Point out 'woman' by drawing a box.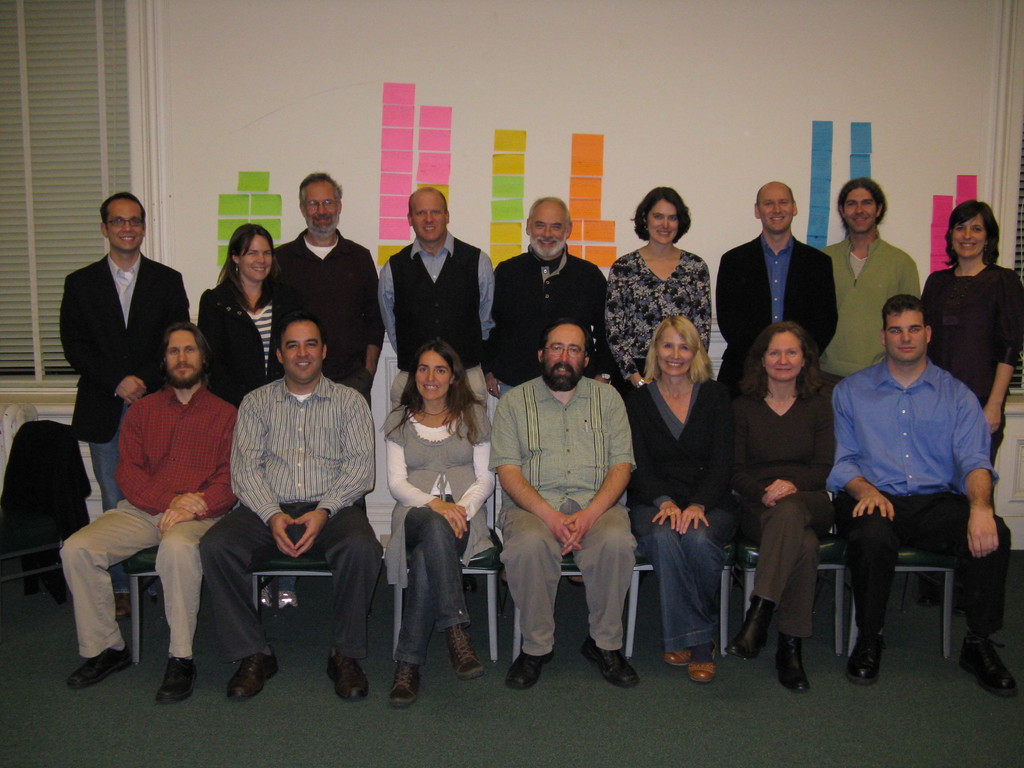
[left=200, top=224, right=313, bottom=406].
